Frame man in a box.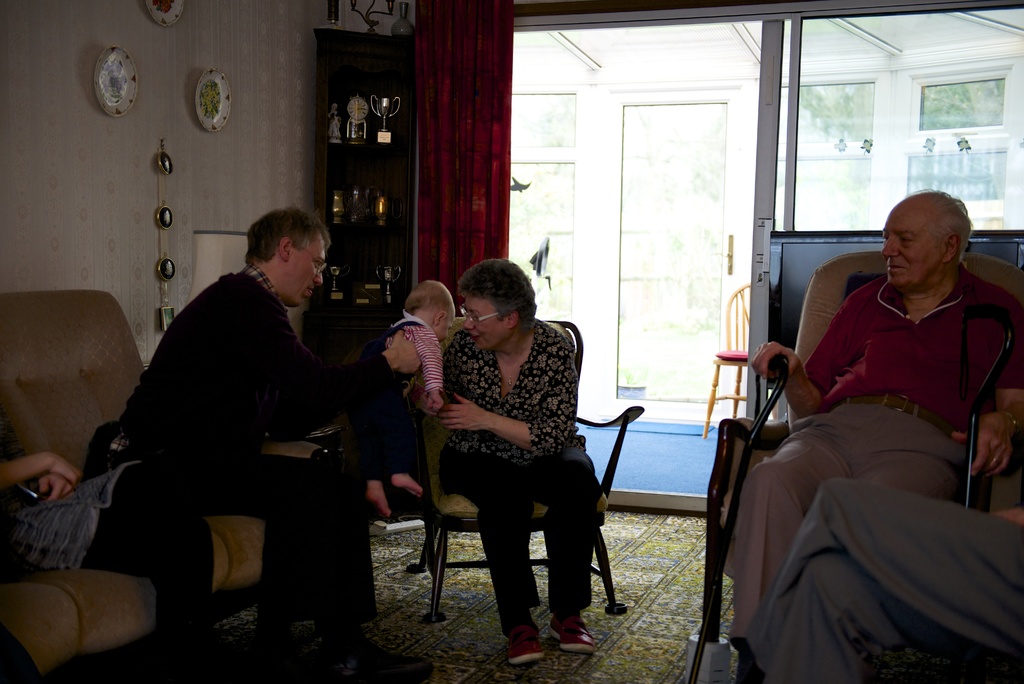
bbox(751, 187, 1023, 674).
